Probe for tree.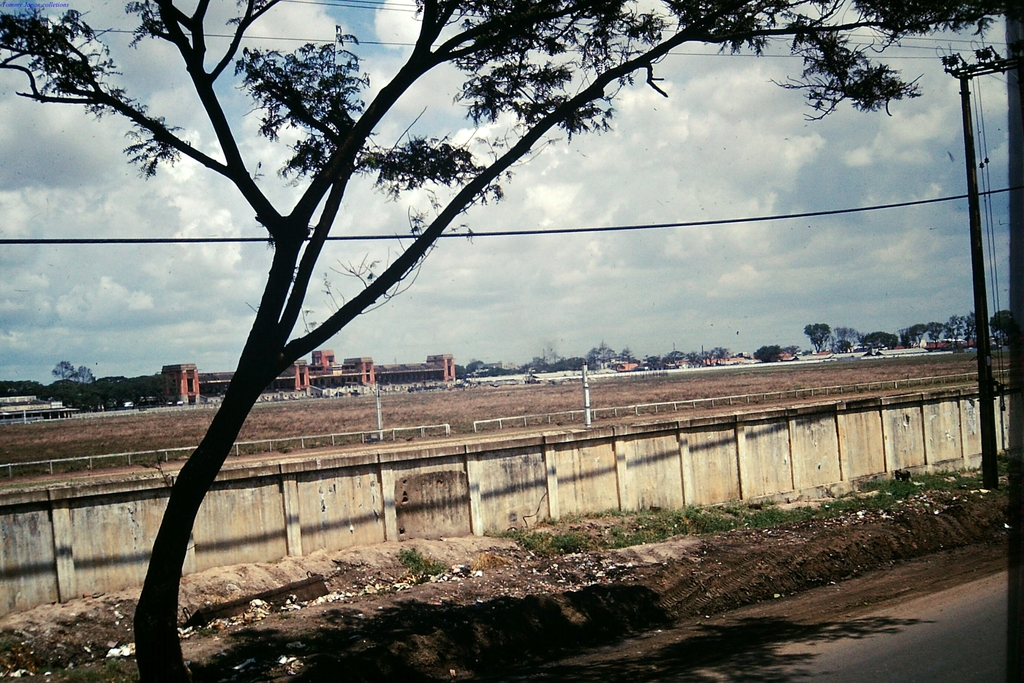
Probe result: bbox(585, 343, 620, 374).
